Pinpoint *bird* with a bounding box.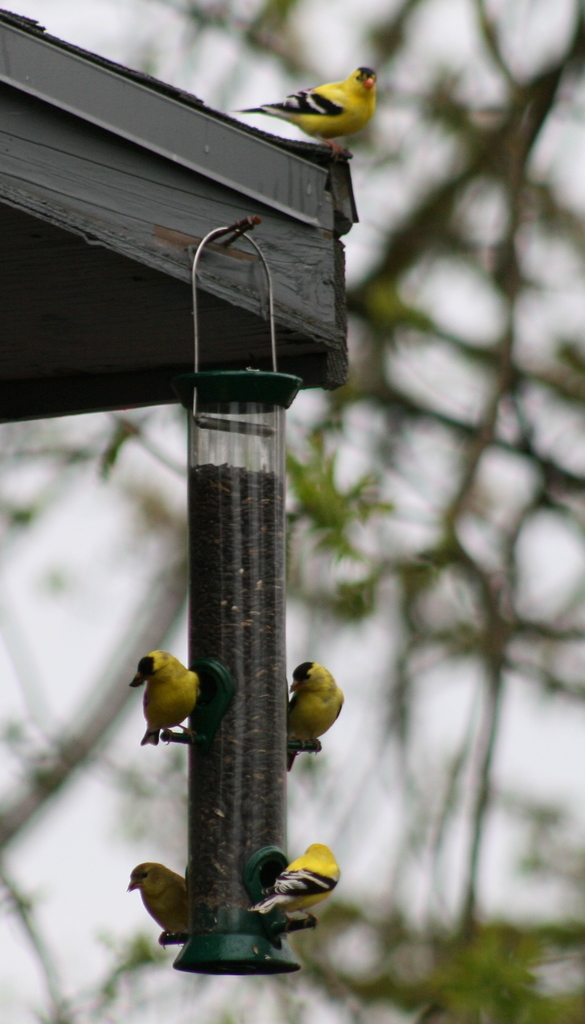
[left=247, top=842, right=347, bottom=918].
